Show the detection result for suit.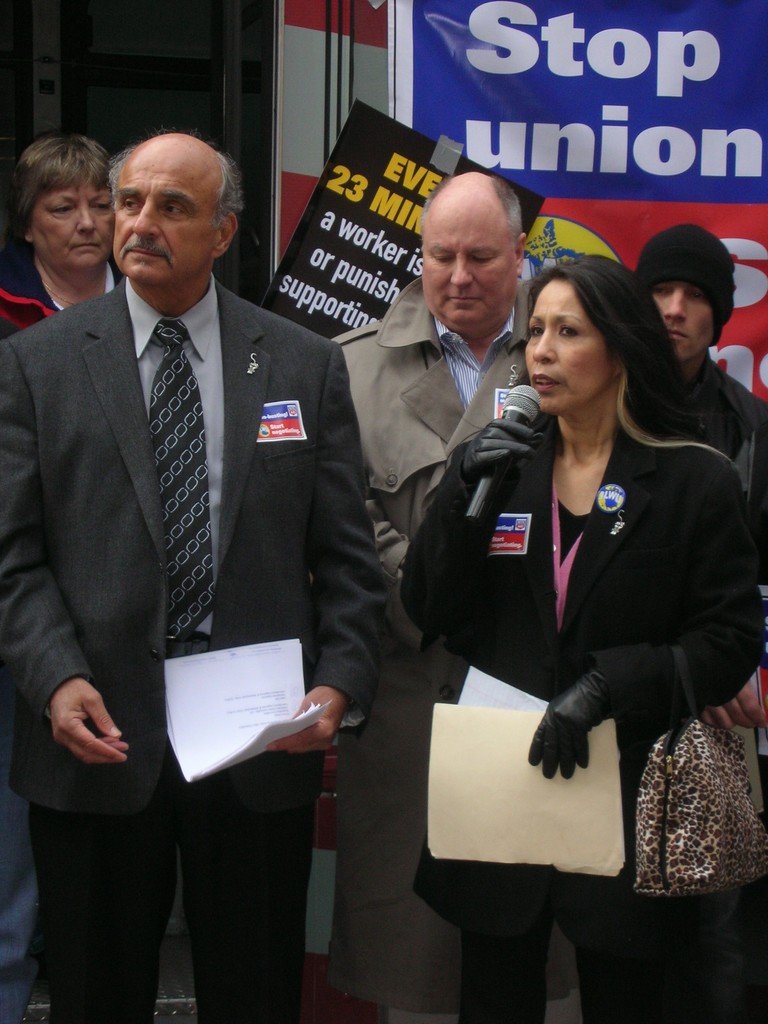
left=43, top=349, right=368, bottom=1023.
